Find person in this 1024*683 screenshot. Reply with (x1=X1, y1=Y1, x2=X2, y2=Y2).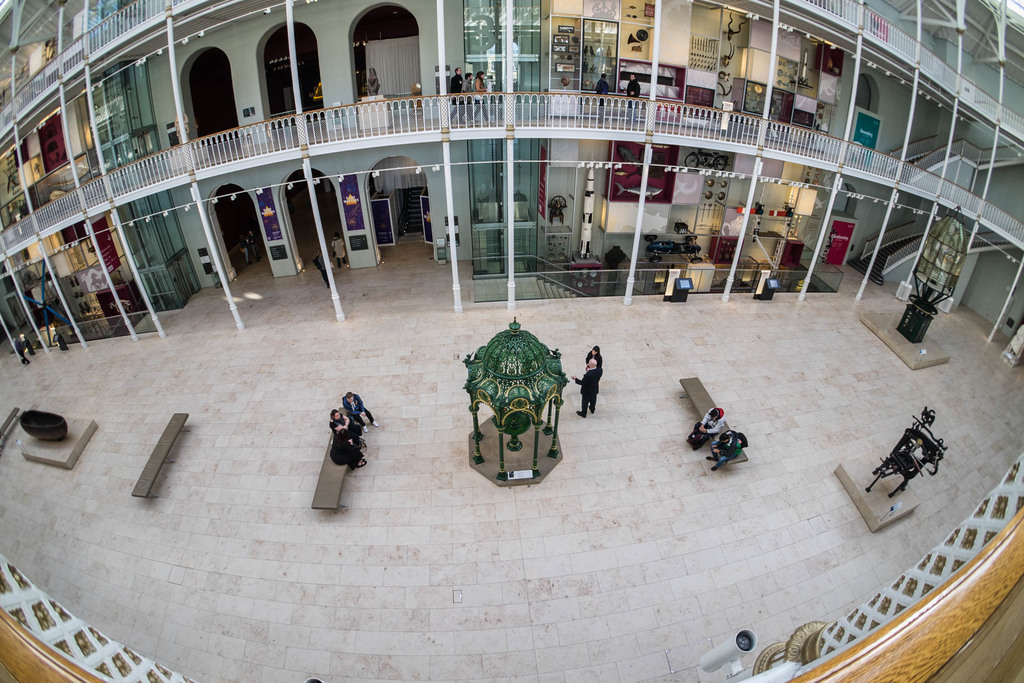
(x1=573, y1=357, x2=601, y2=420).
